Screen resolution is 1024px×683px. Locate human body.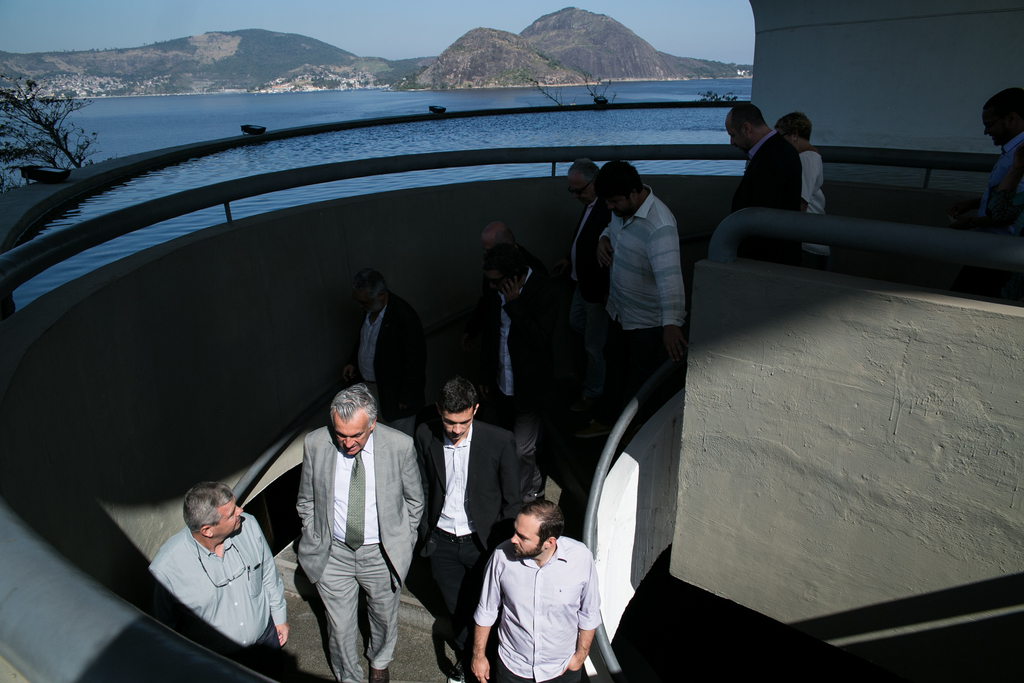
[x1=292, y1=385, x2=421, y2=680].
